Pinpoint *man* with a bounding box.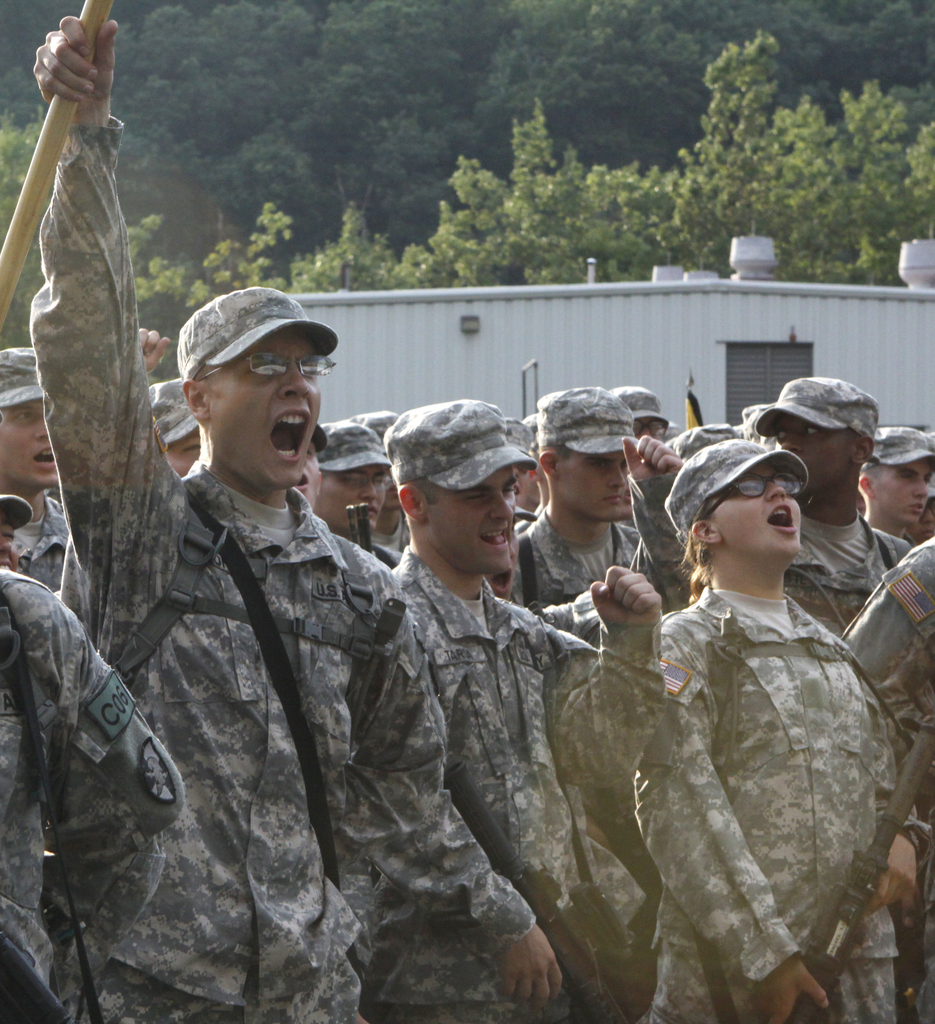
(x1=610, y1=388, x2=672, y2=441).
